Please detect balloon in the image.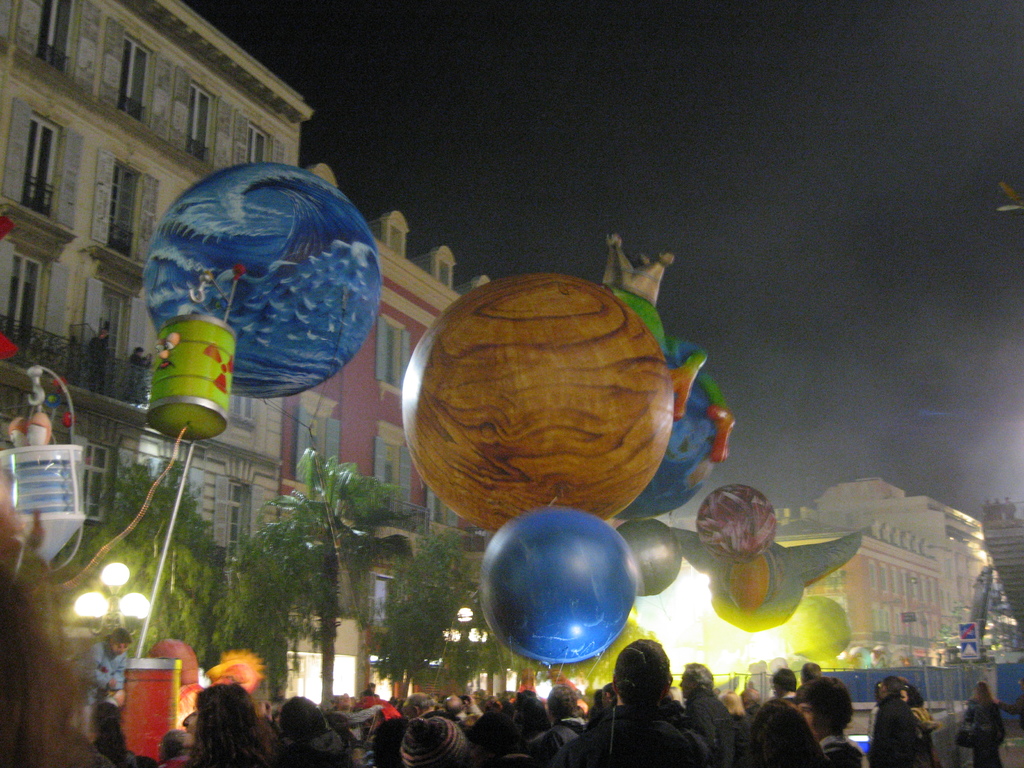
<box>694,486,777,564</box>.
